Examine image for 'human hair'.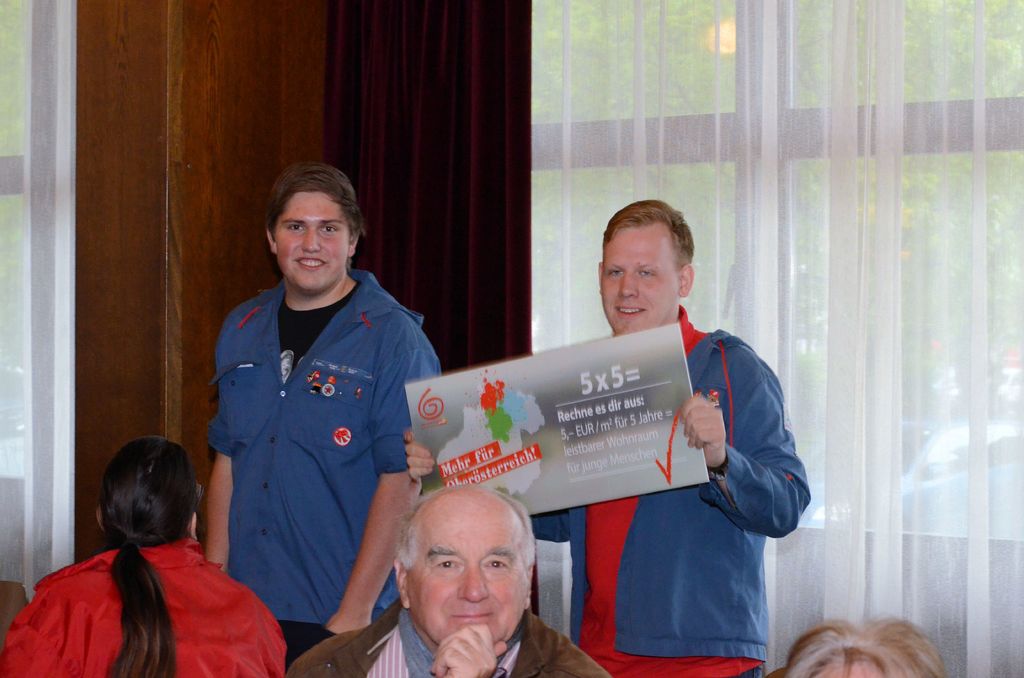
Examination result: [598,197,696,273].
